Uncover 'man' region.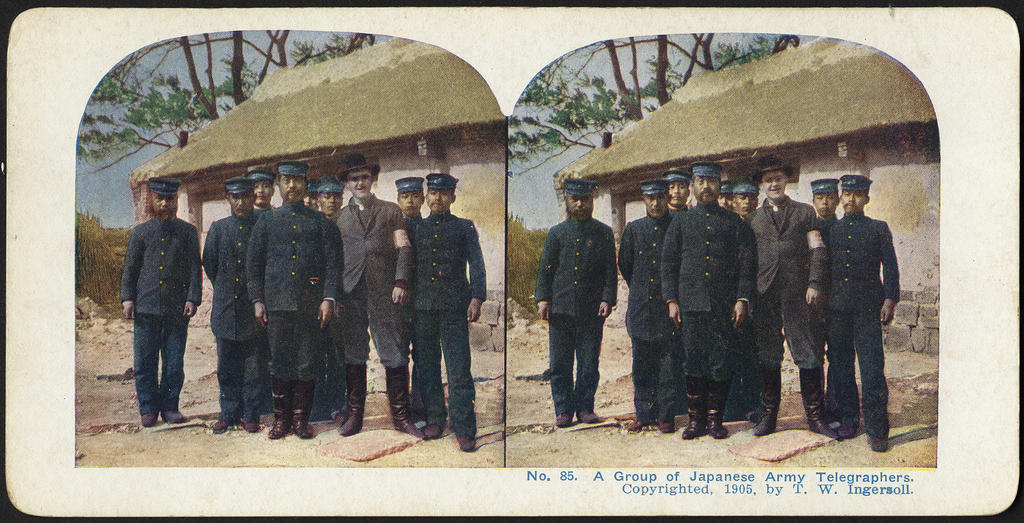
Uncovered: Rect(805, 177, 896, 453).
